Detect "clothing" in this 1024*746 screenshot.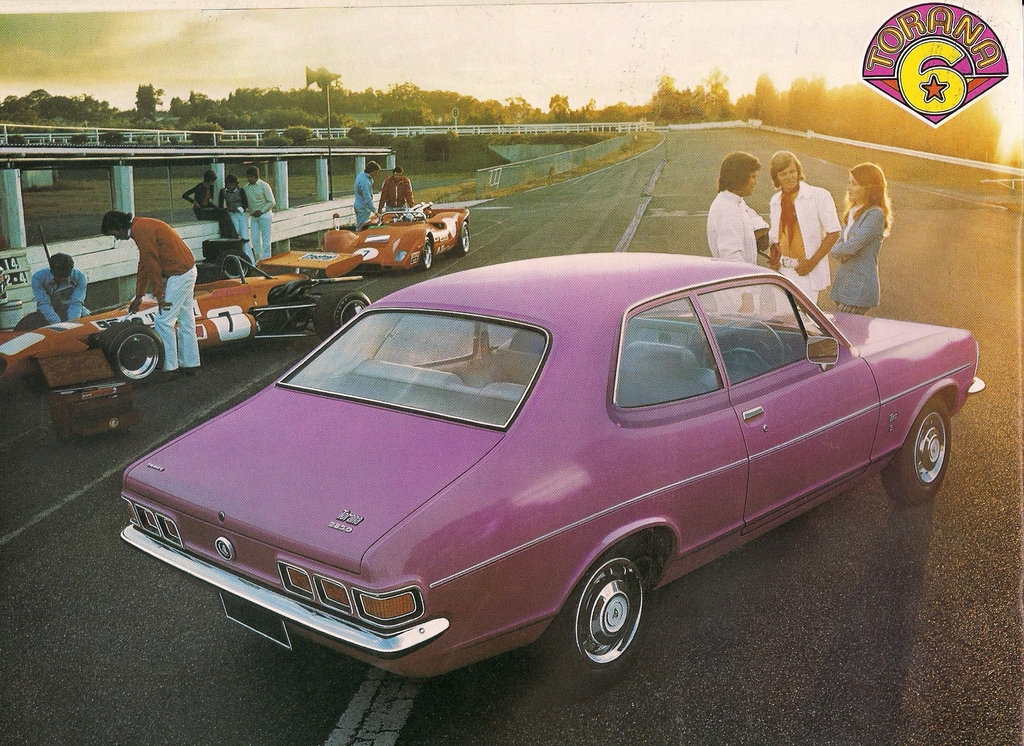
Detection: pyautogui.locateOnScreen(132, 213, 204, 367).
